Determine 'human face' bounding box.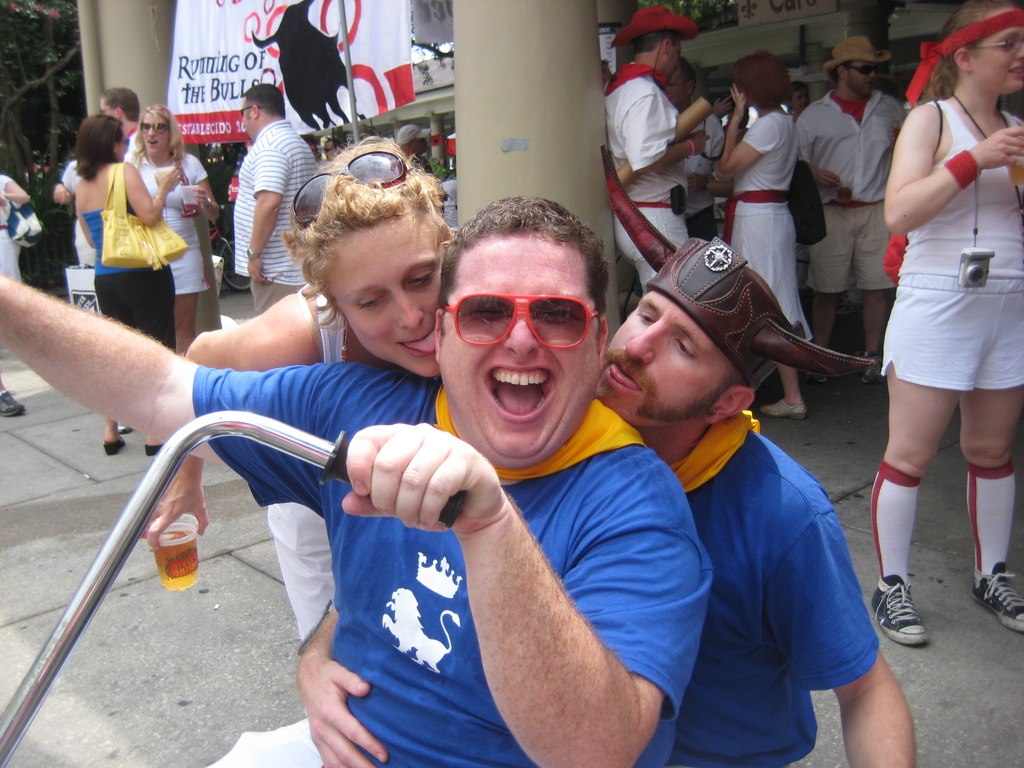
Determined: bbox(667, 39, 682, 77).
